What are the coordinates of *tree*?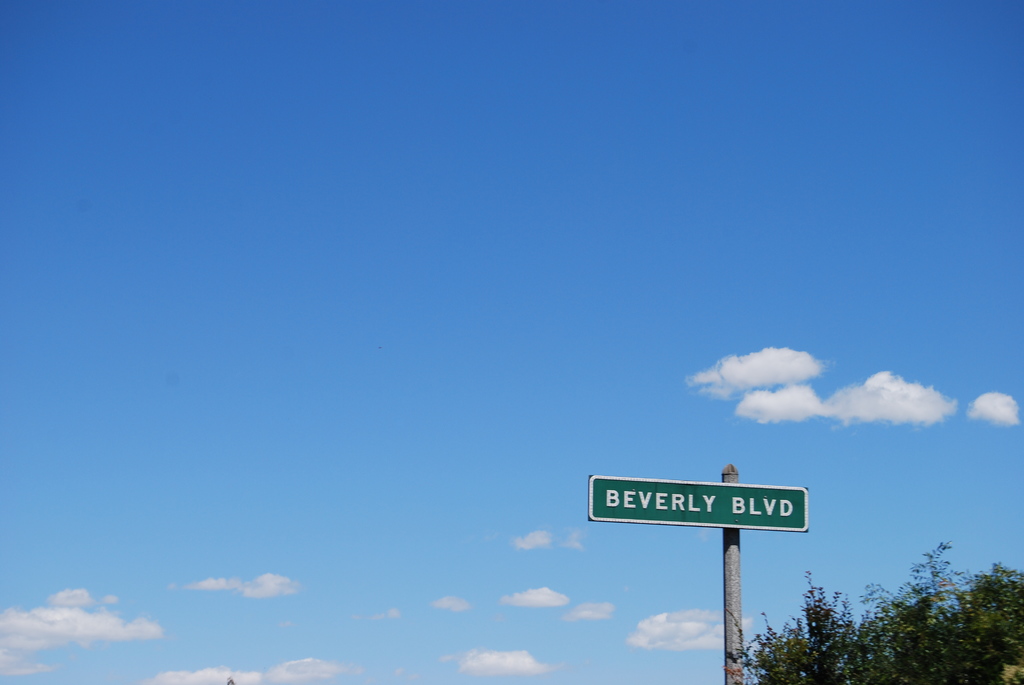
box=[721, 539, 1023, 684].
